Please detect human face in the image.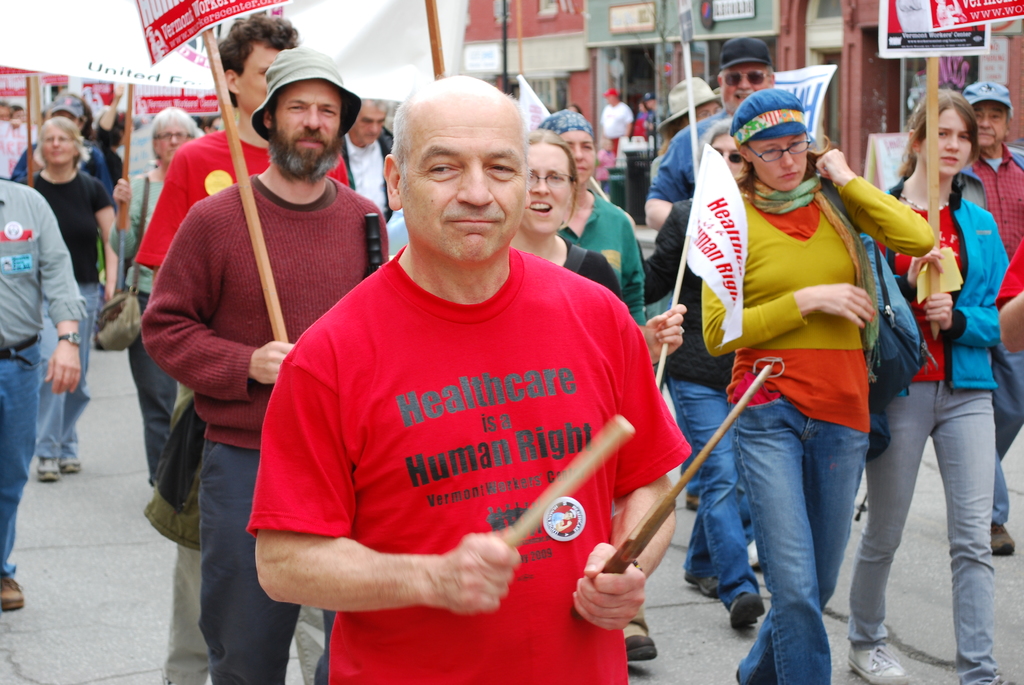
(275,83,337,168).
